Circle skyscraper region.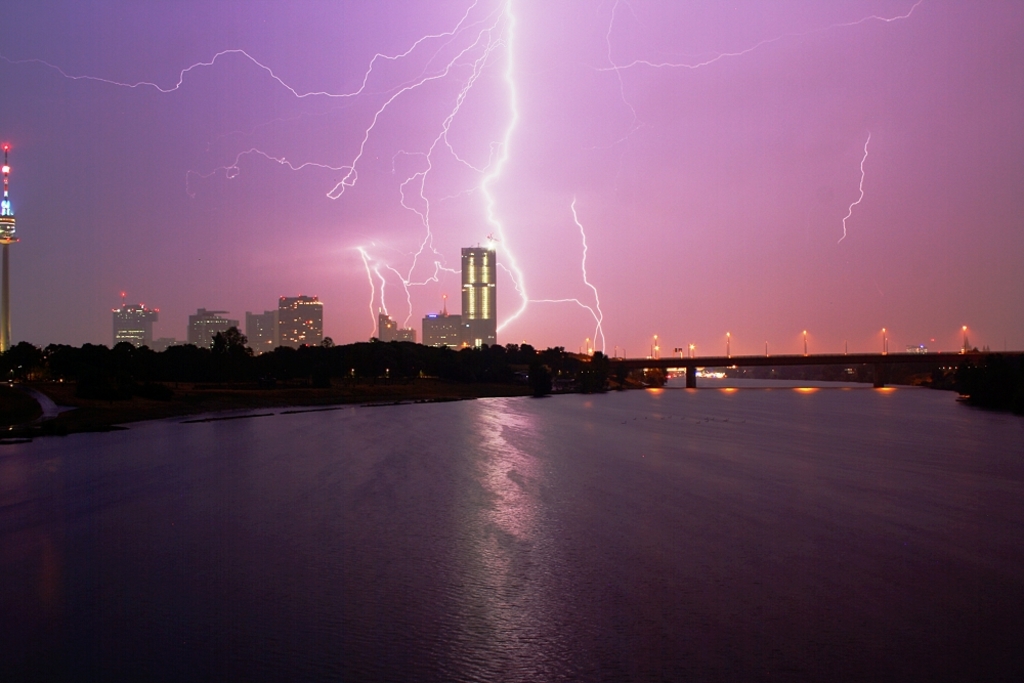
Region: 423 308 462 348.
